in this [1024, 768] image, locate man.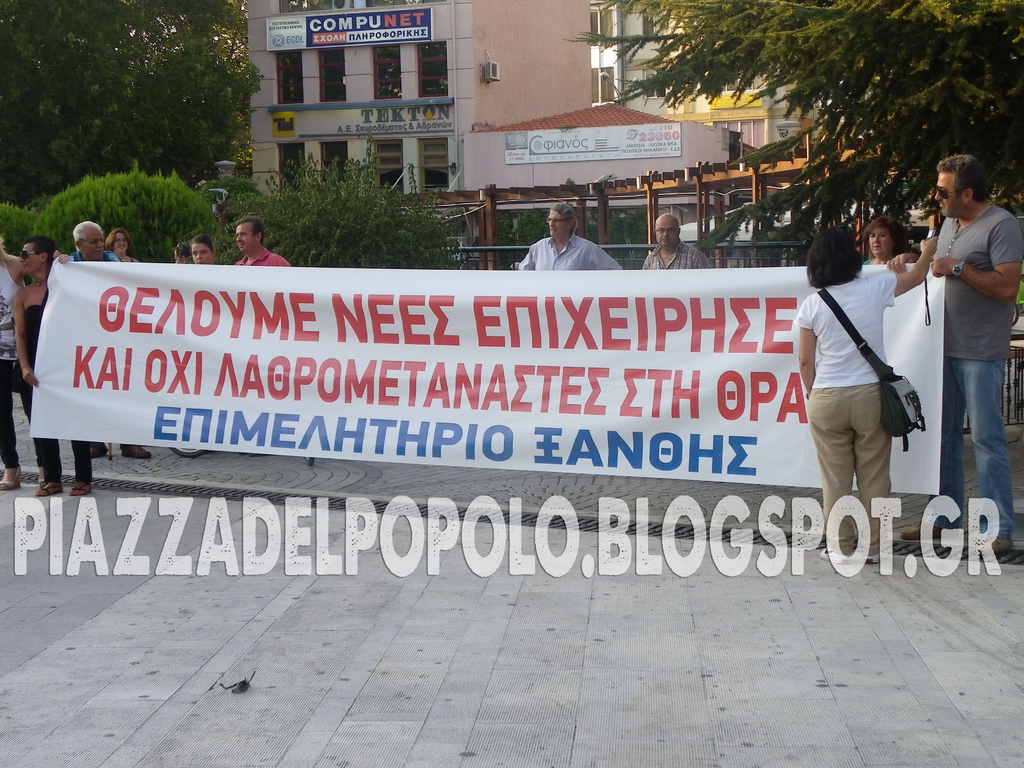
Bounding box: 640, 212, 712, 269.
